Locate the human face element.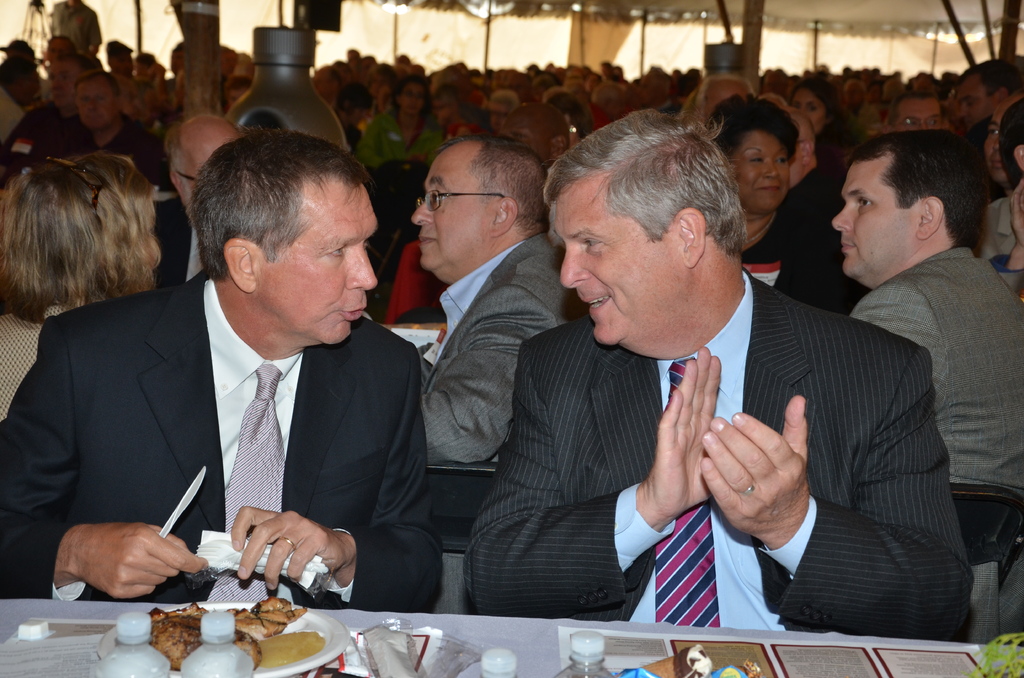
Element bbox: left=984, top=120, right=1004, bottom=180.
